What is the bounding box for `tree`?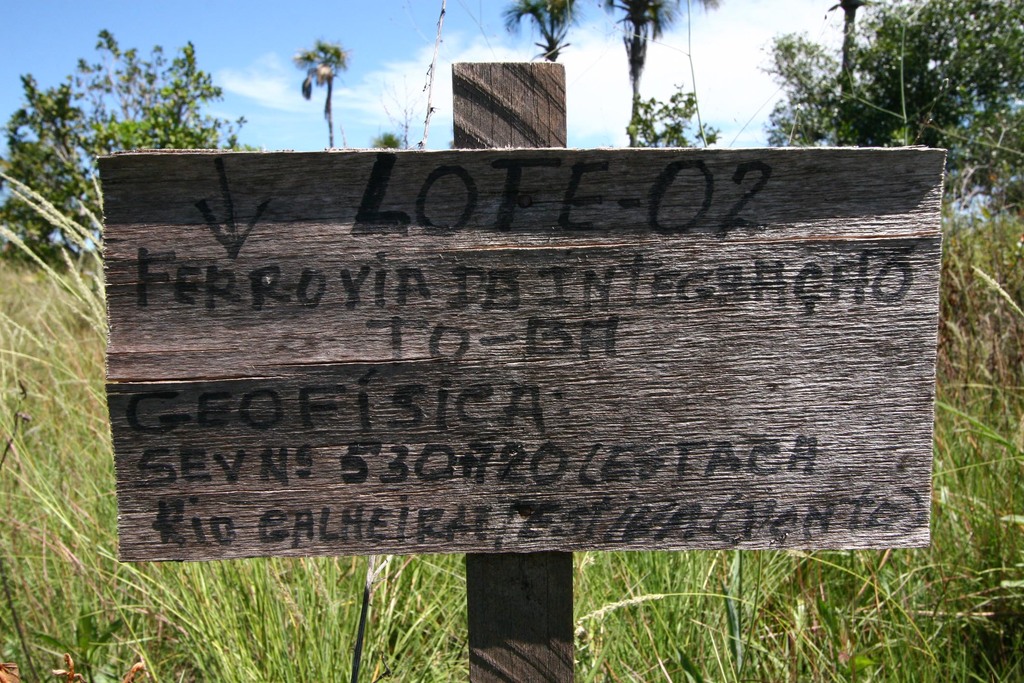
{"left": 515, "top": 0, "right": 589, "bottom": 66}.
